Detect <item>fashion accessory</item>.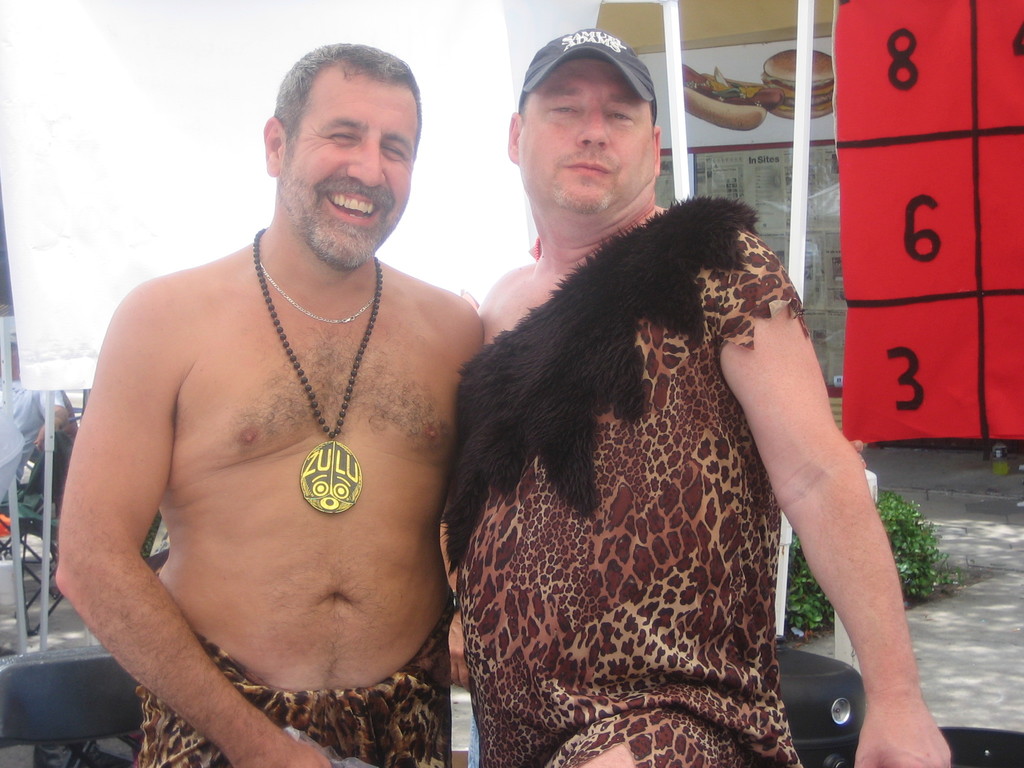
Detected at [left=259, top=265, right=378, bottom=326].
